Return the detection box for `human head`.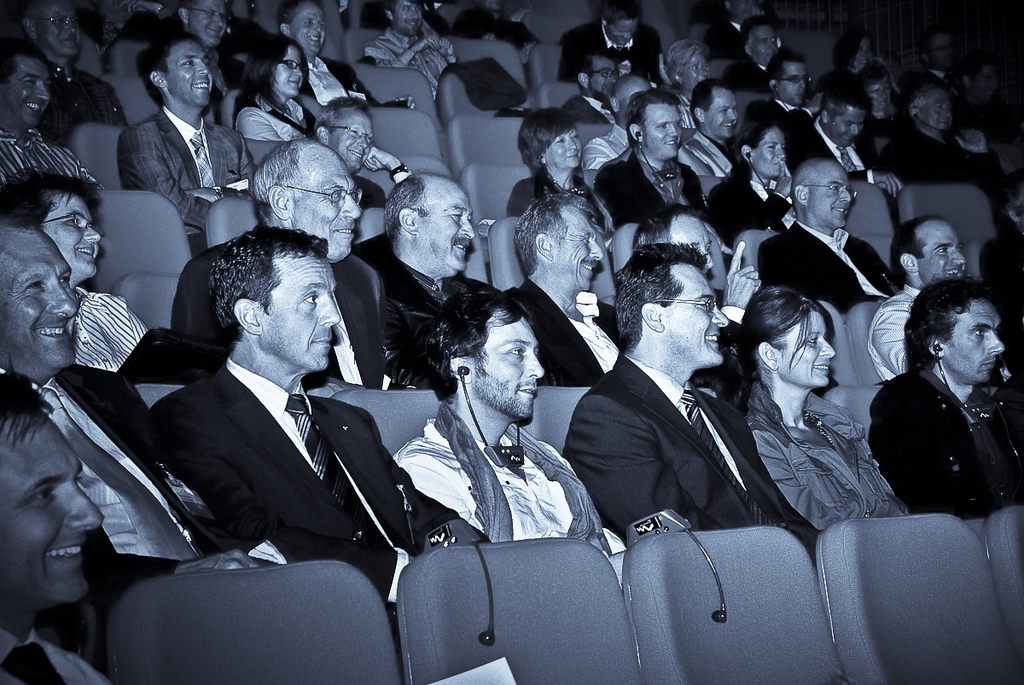
[0, 371, 106, 609].
